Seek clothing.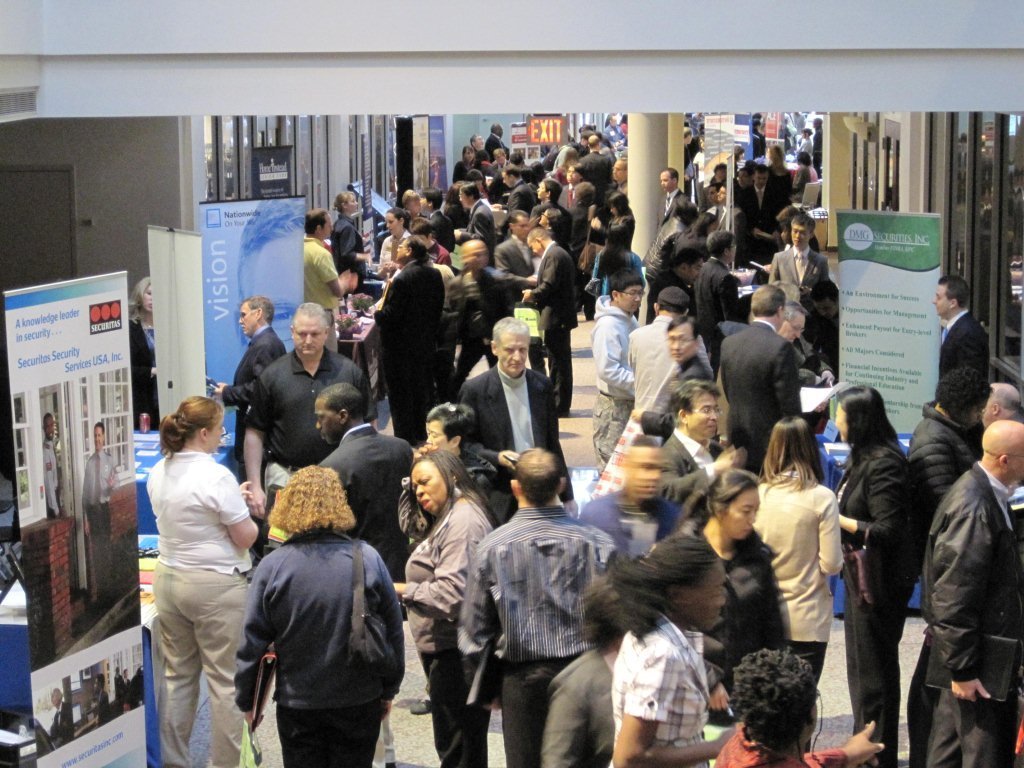
bbox=[717, 314, 803, 476].
